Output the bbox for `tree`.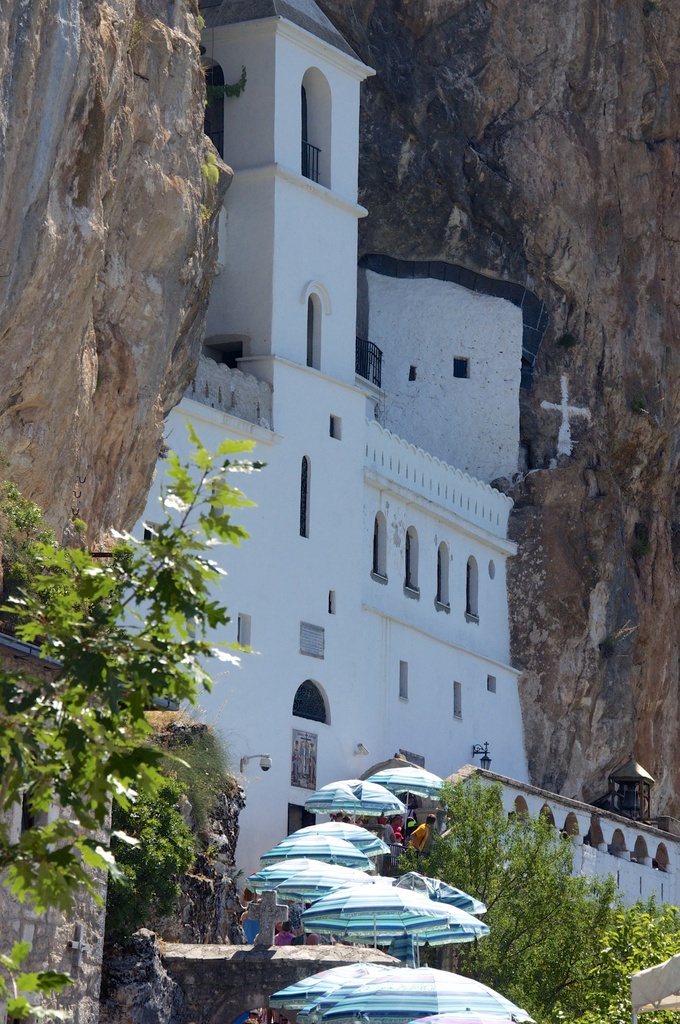
0,435,268,1010.
